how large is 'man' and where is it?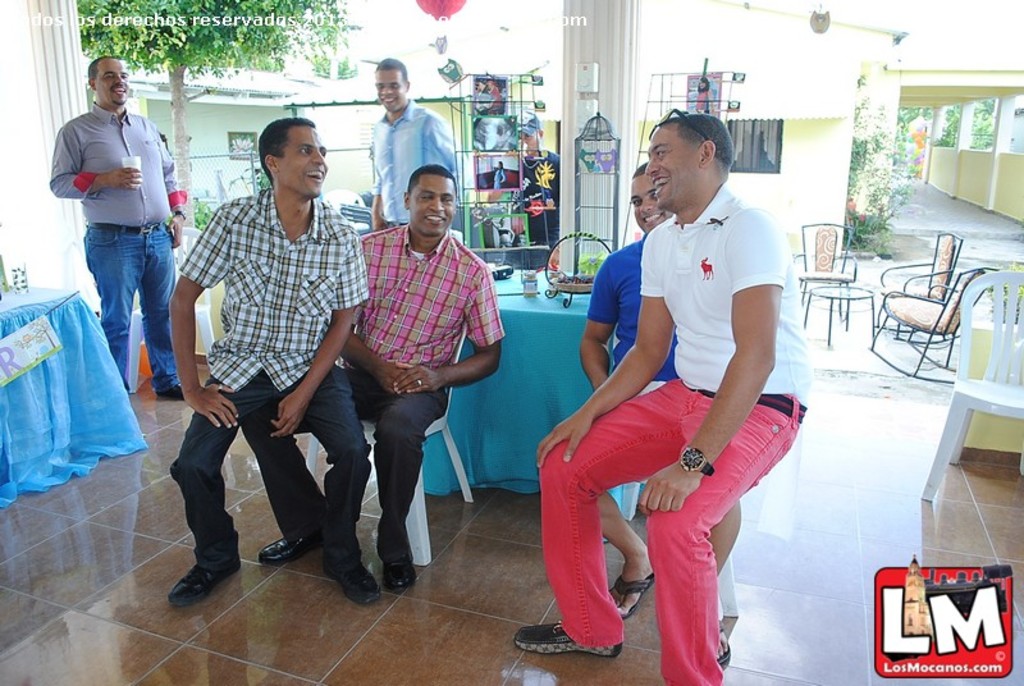
Bounding box: 50, 58, 187, 402.
